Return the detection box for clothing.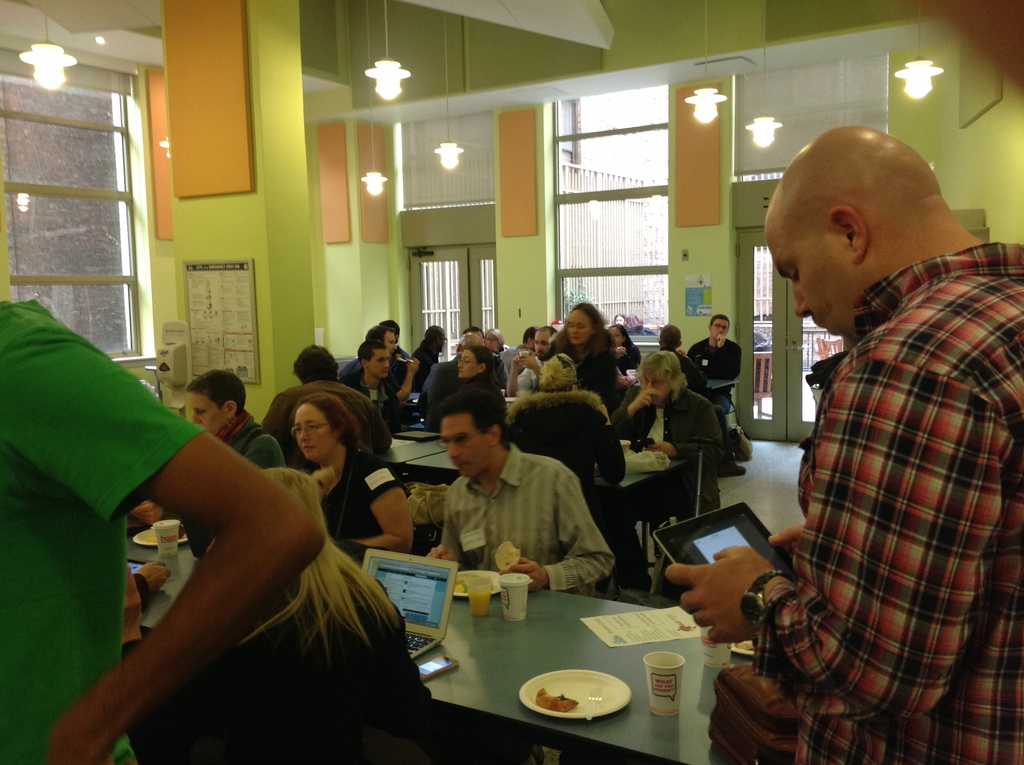
[341, 367, 408, 424].
